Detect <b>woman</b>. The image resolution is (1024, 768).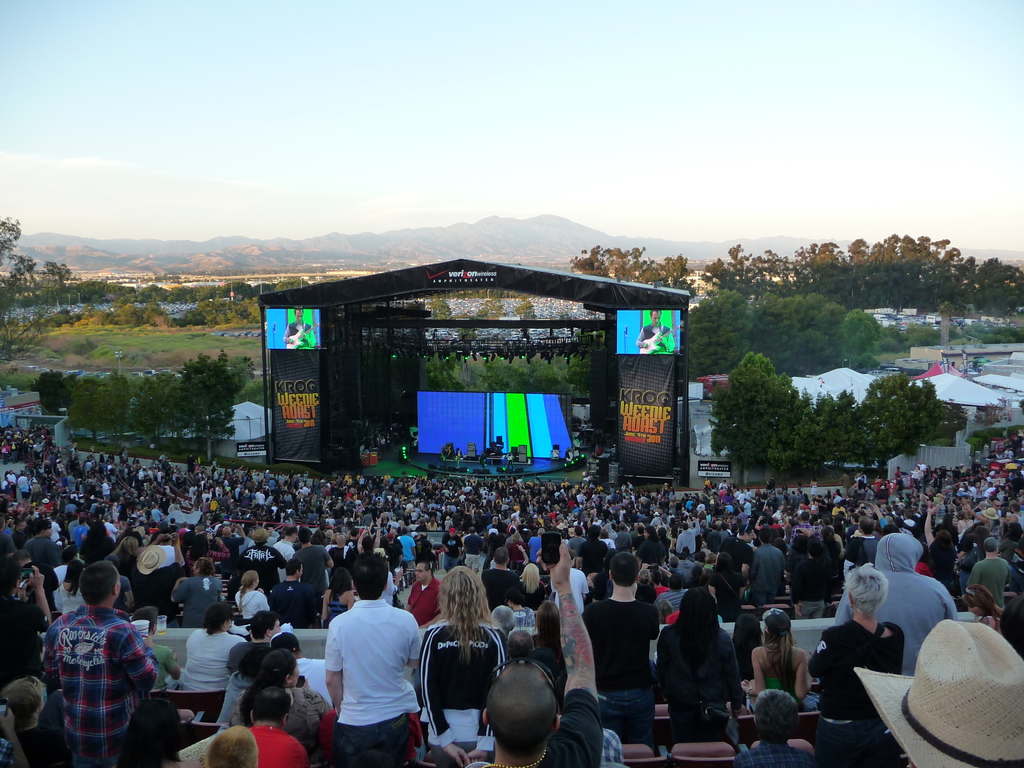
(4,669,79,767).
